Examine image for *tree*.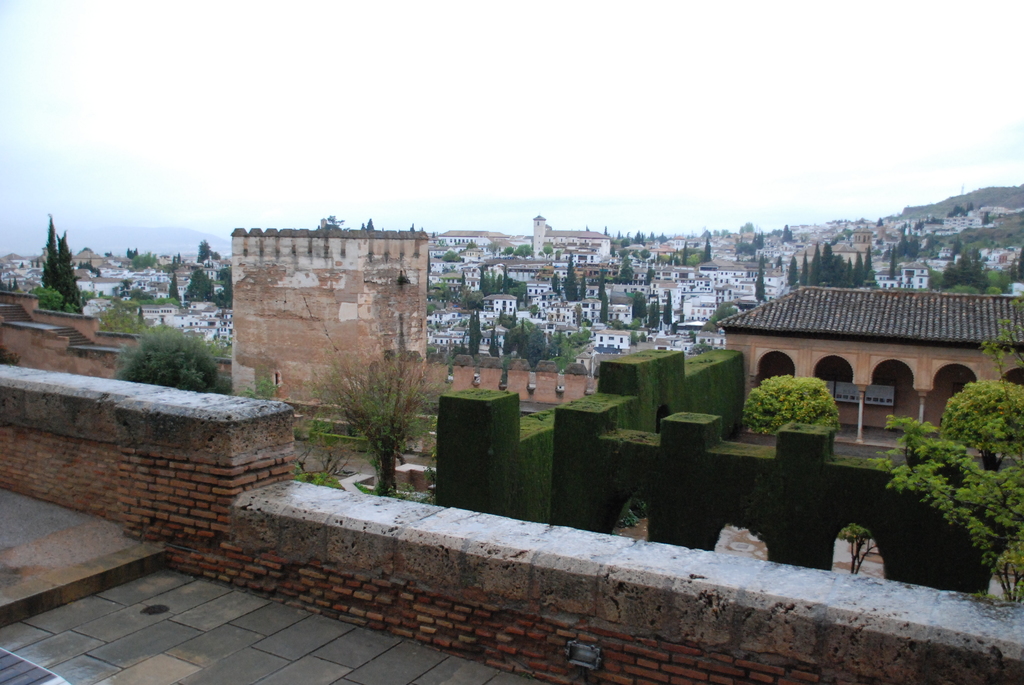
Examination result: rect(740, 374, 842, 434).
